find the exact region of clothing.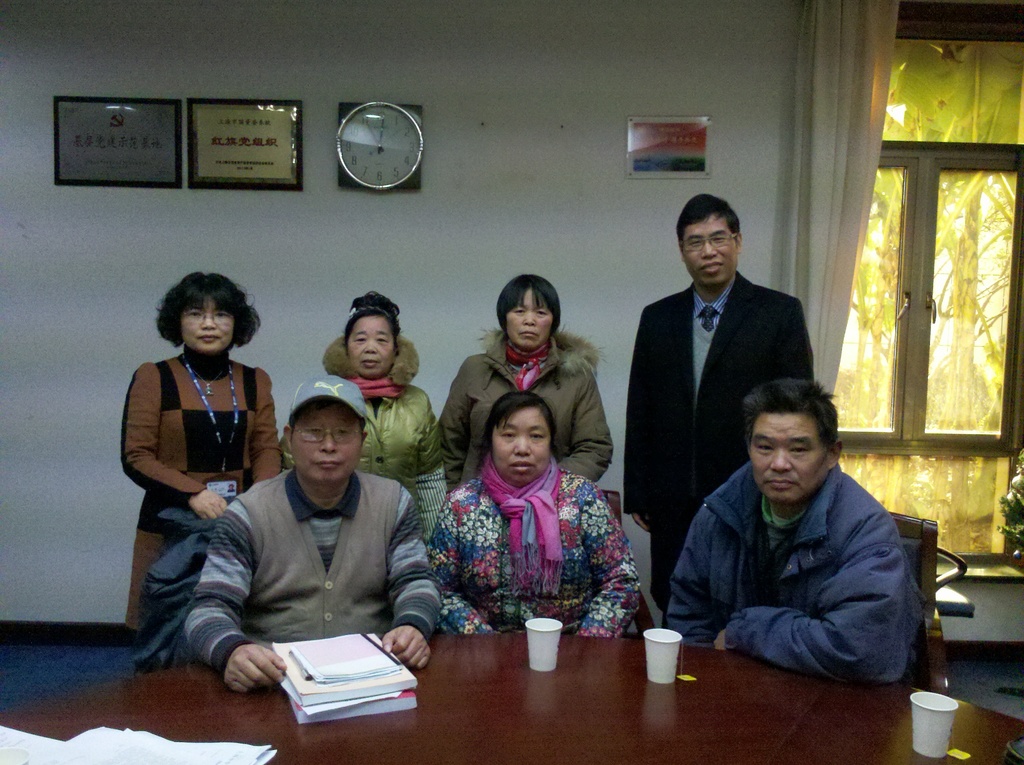
Exact region: x1=663 y1=459 x2=931 y2=691.
